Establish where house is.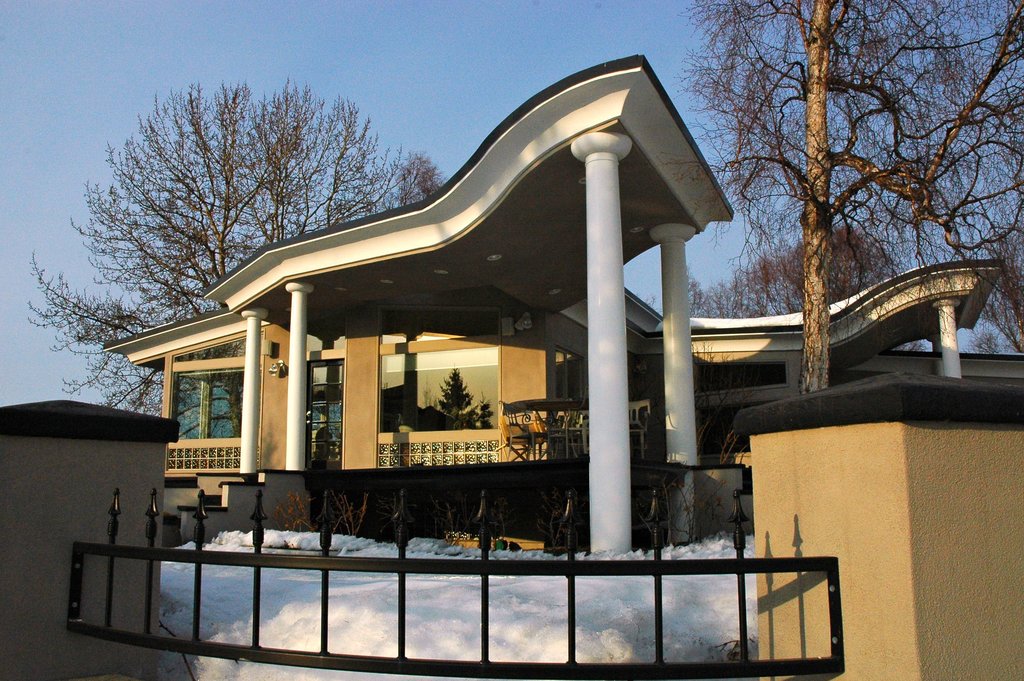
Established at 0,52,1023,680.
